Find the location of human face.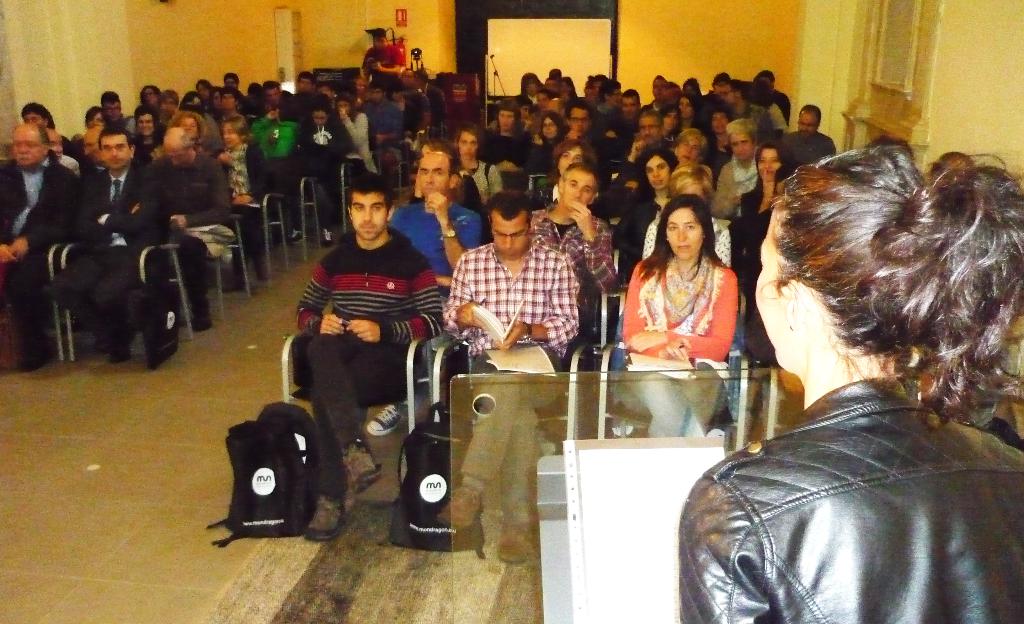
Location: rect(572, 112, 590, 134).
